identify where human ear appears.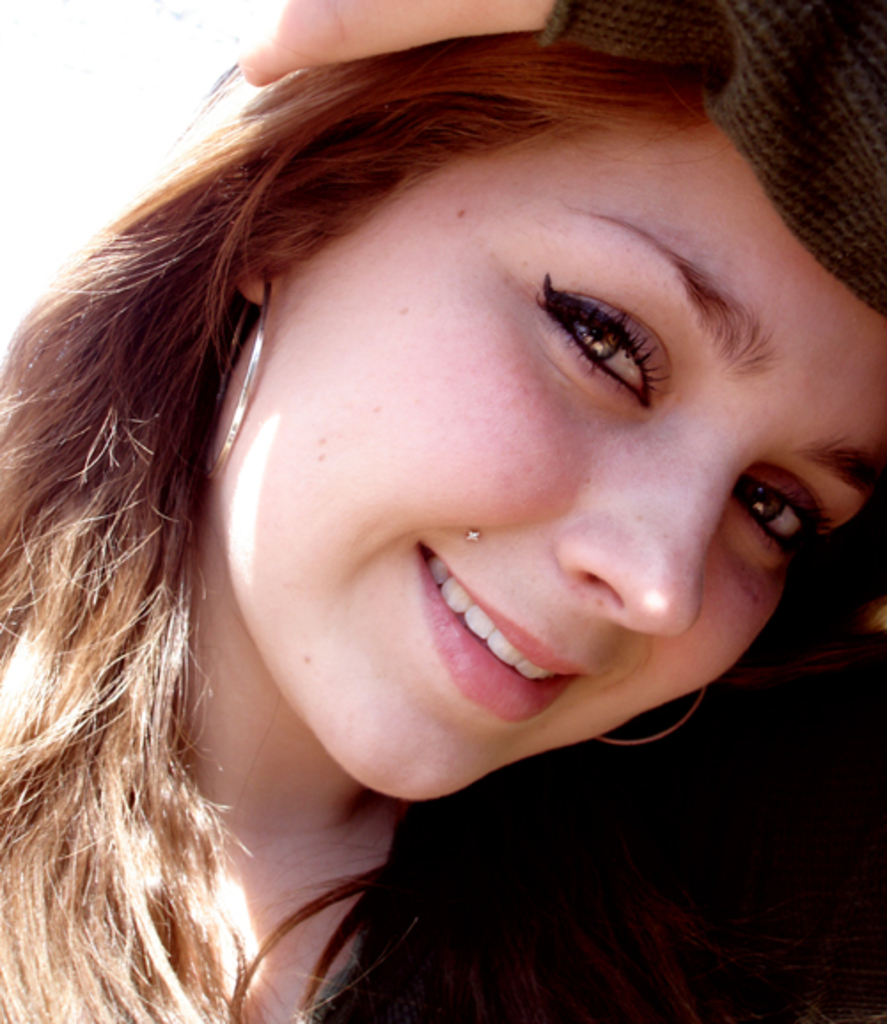
Appears at 238, 272, 280, 303.
